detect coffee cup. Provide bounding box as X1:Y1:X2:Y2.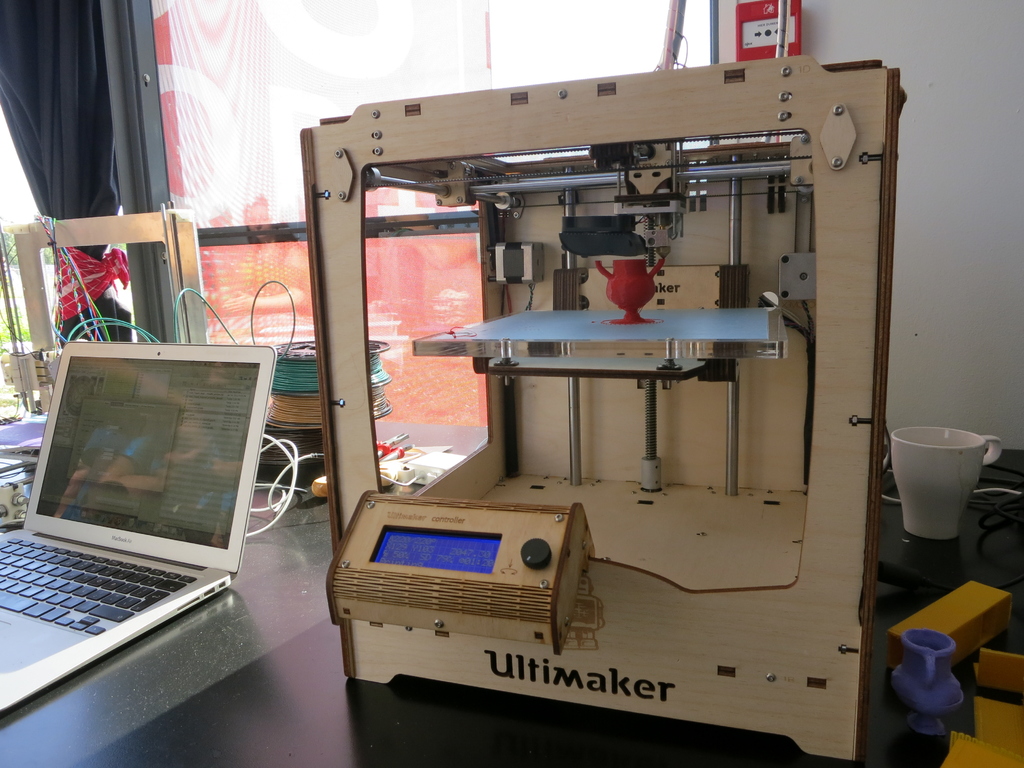
888:424:1006:540.
